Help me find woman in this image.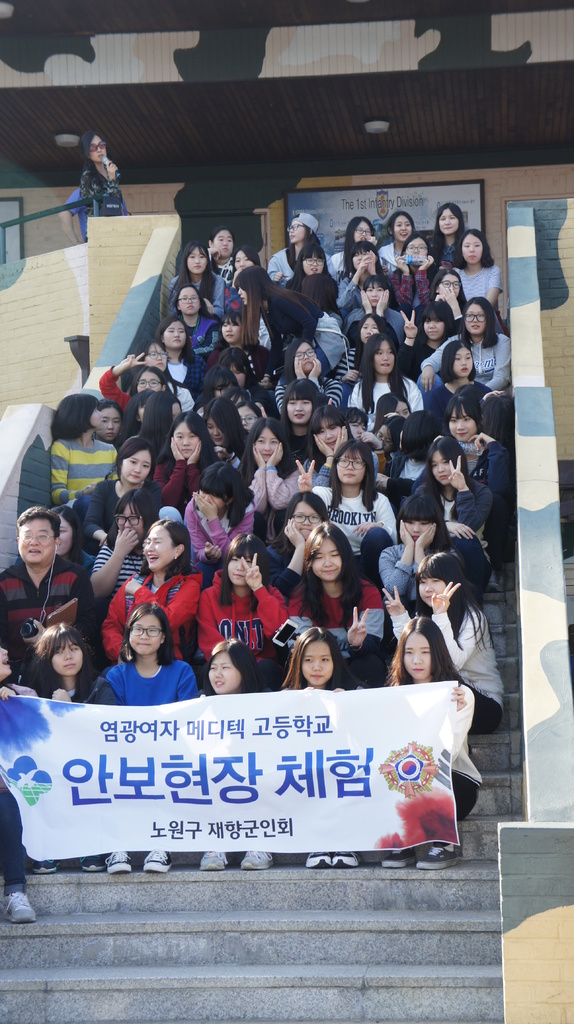
Found it: (left=323, top=212, right=387, bottom=284).
